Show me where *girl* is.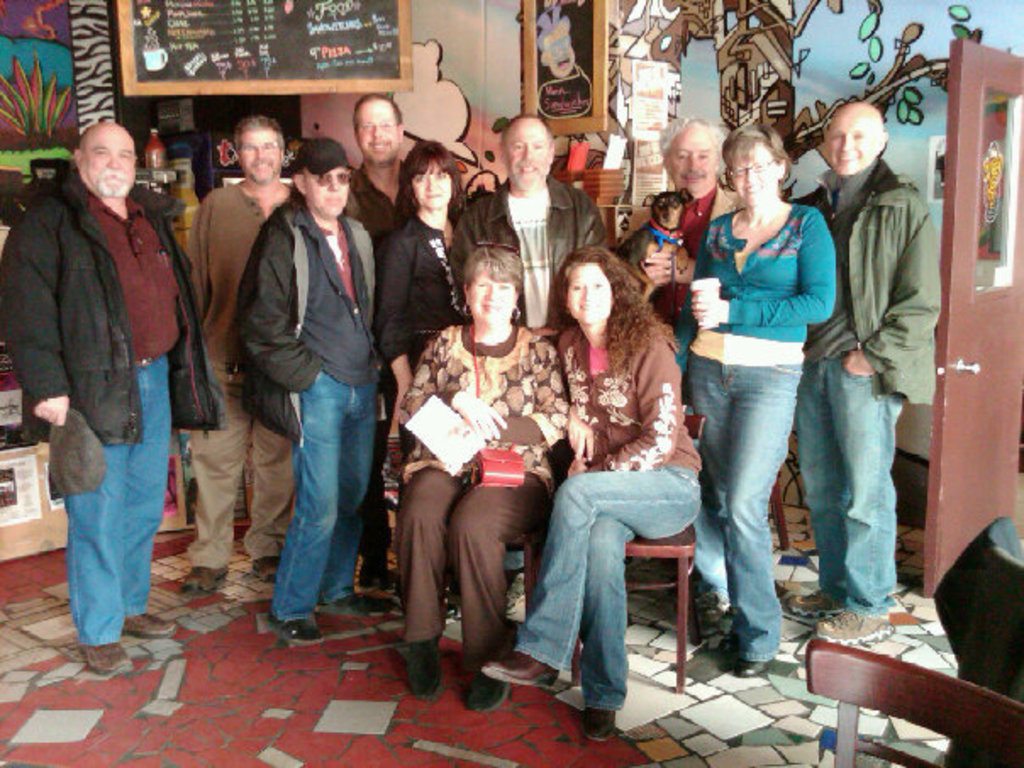
*girl* is at box(483, 248, 704, 743).
